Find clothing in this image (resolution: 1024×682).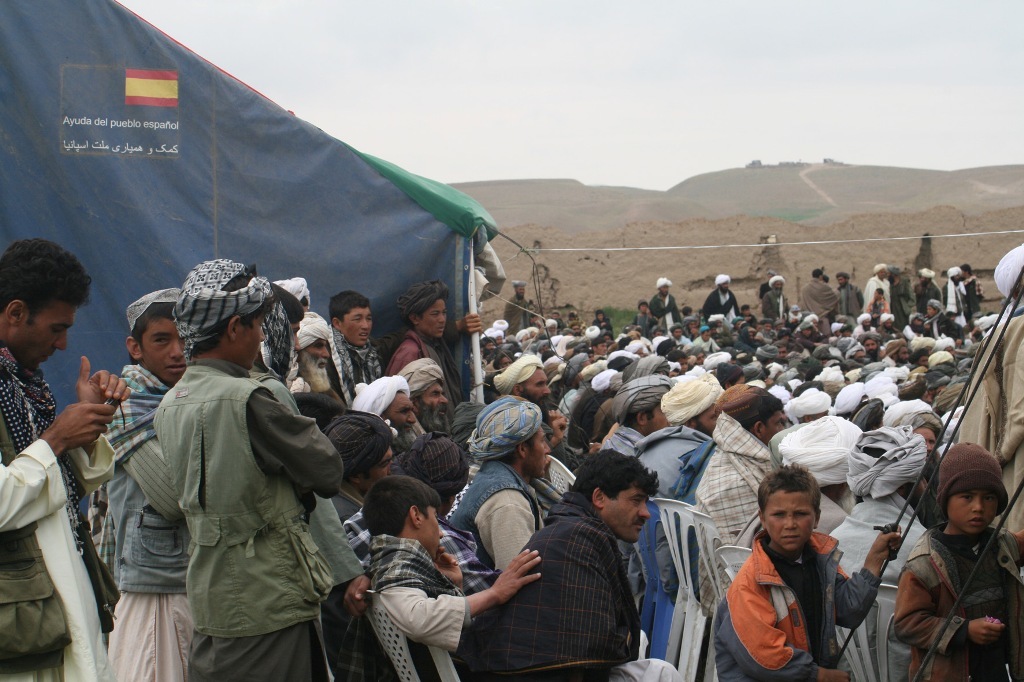
(332,317,385,410).
